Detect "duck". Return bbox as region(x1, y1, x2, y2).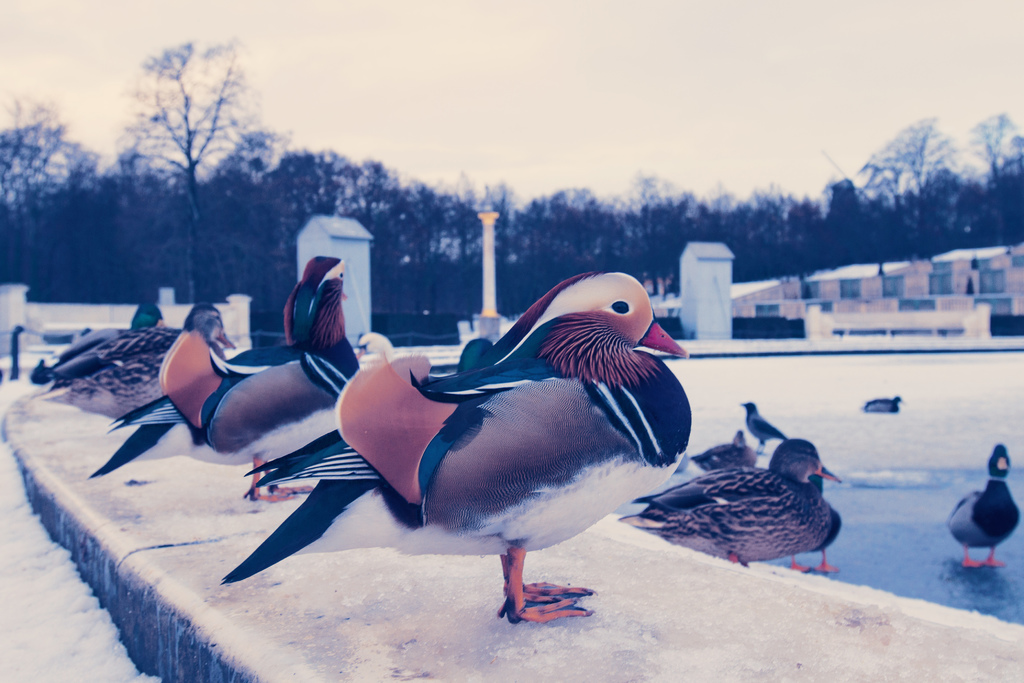
region(21, 294, 247, 419).
